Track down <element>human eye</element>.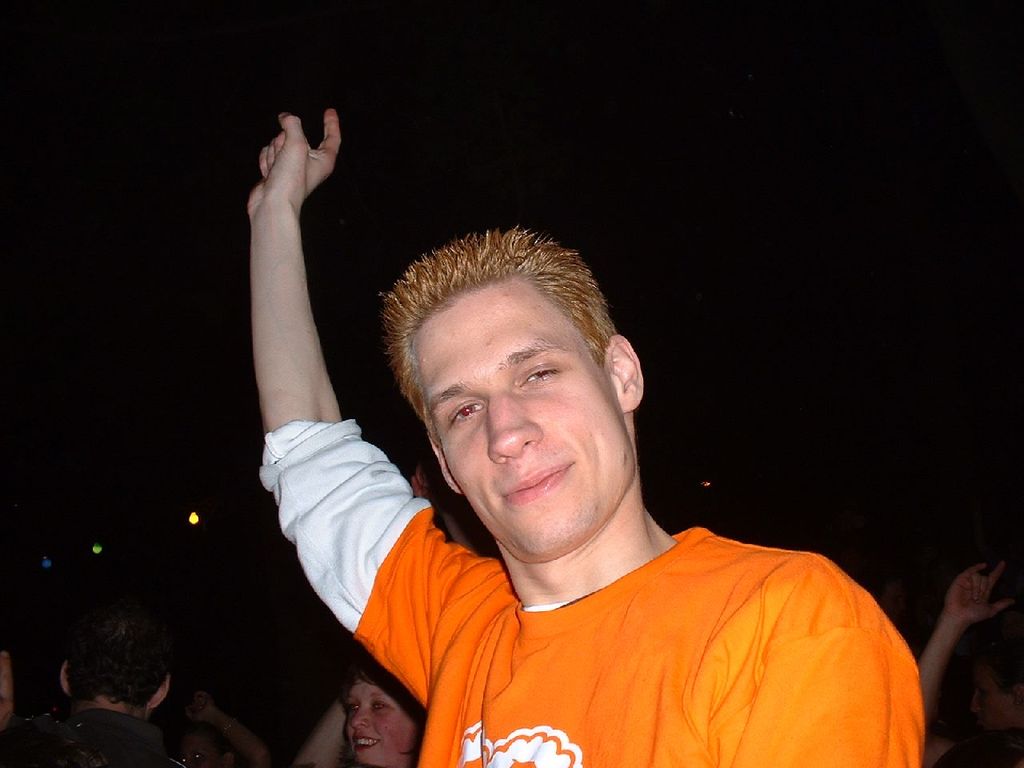
Tracked to detection(370, 698, 391, 711).
